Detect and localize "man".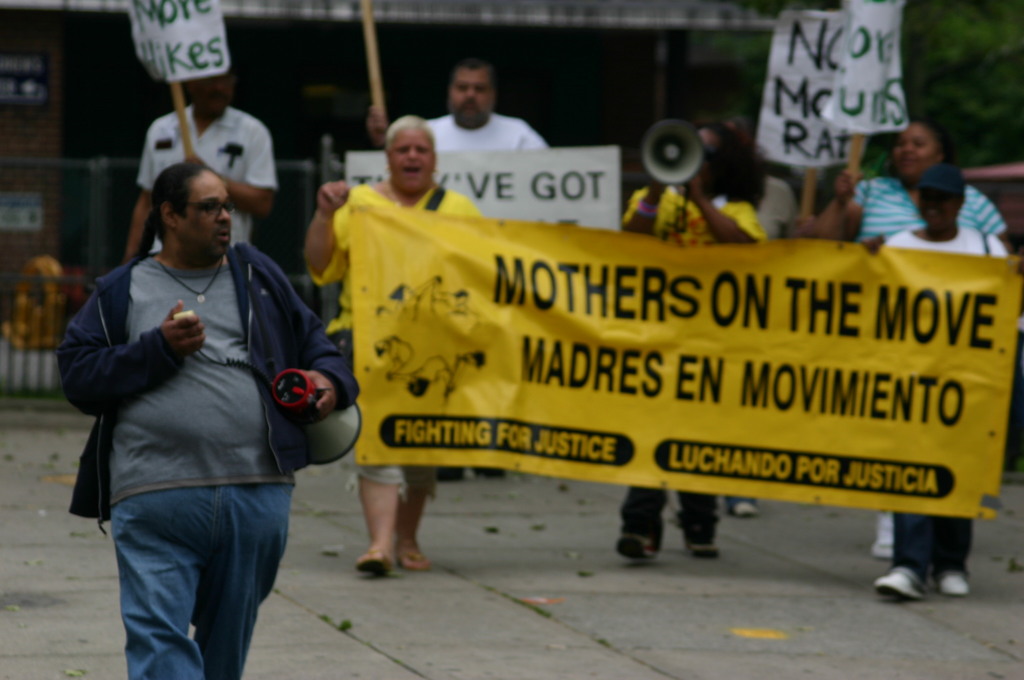
Localized at l=866, t=163, r=1007, b=607.
